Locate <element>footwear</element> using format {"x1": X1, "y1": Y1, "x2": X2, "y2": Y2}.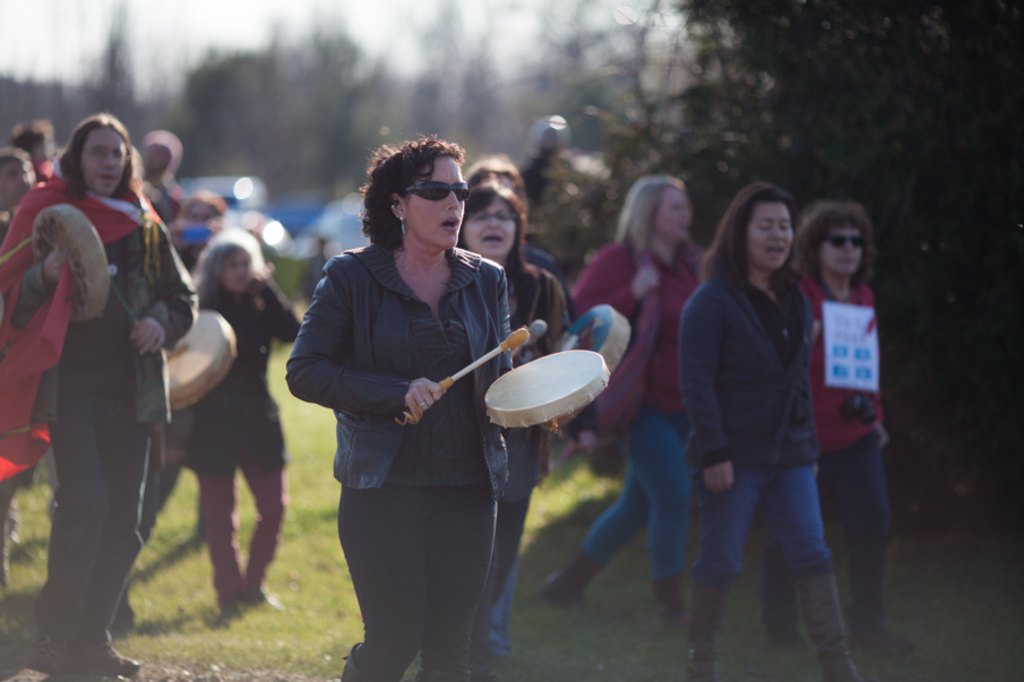
{"x1": 0, "y1": 512, "x2": 17, "y2": 581}.
